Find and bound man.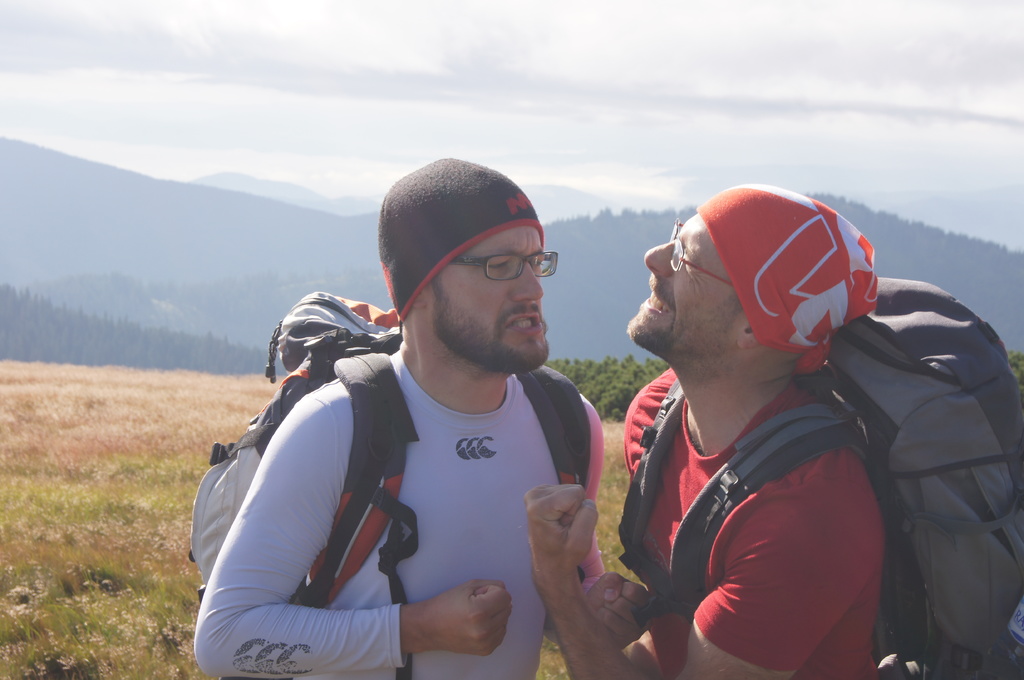
Bound: box=[191, 170, 648, 679].
